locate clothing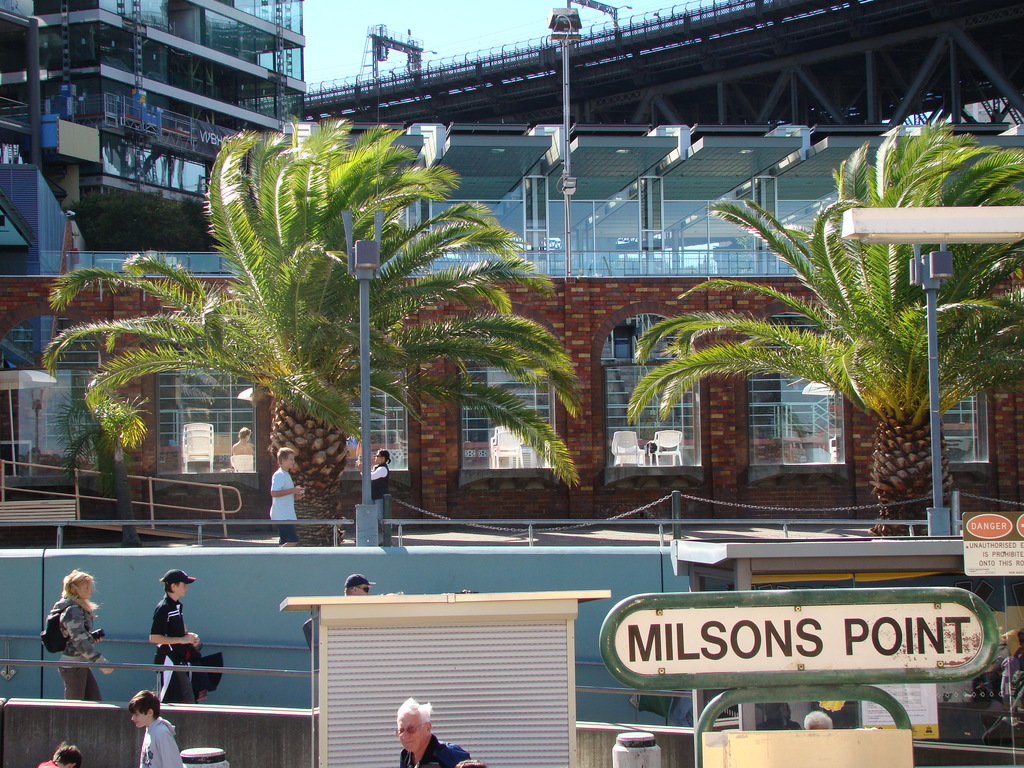
crop(152, 593, 196, 703)
